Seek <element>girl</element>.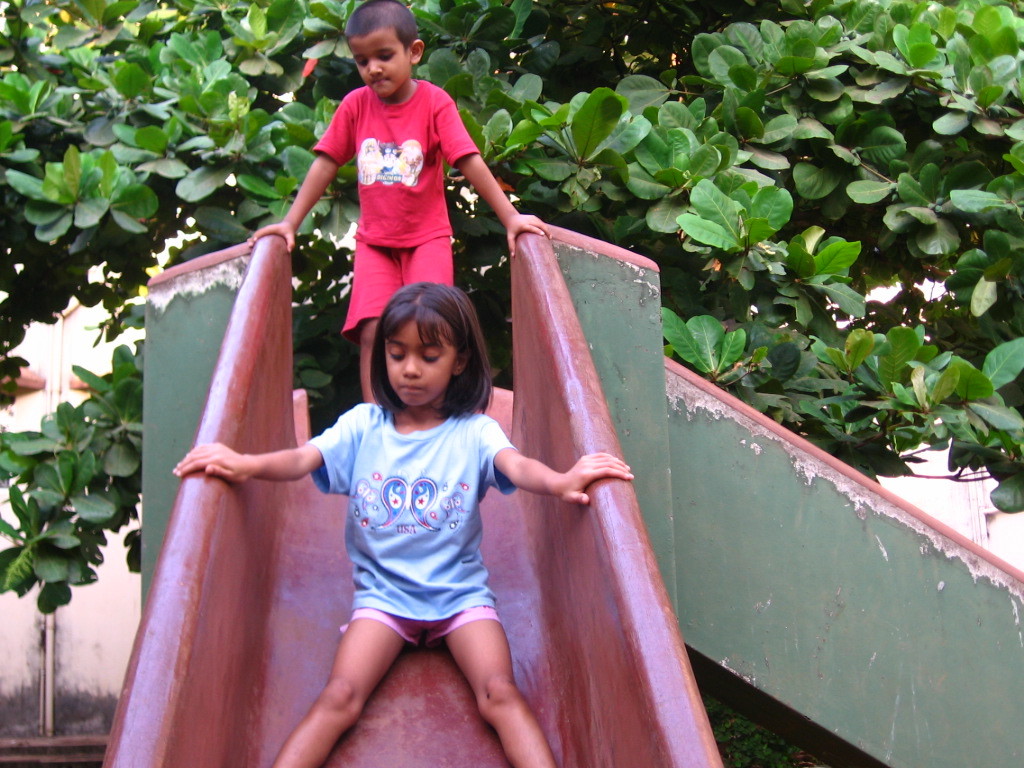
box(170, 281, 635, 767).
